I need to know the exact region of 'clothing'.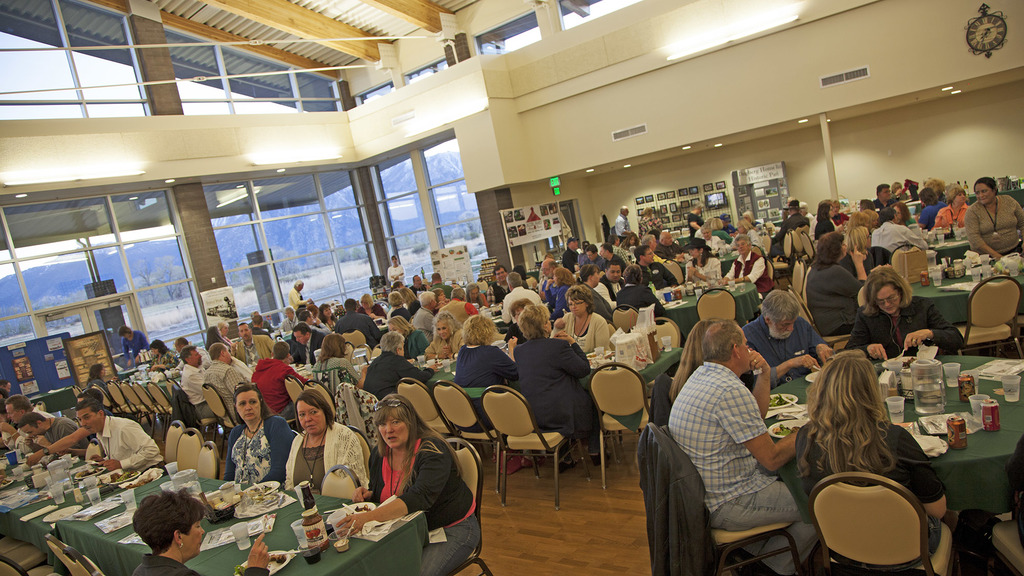
Region: box=[304, 312, 325, 327].
